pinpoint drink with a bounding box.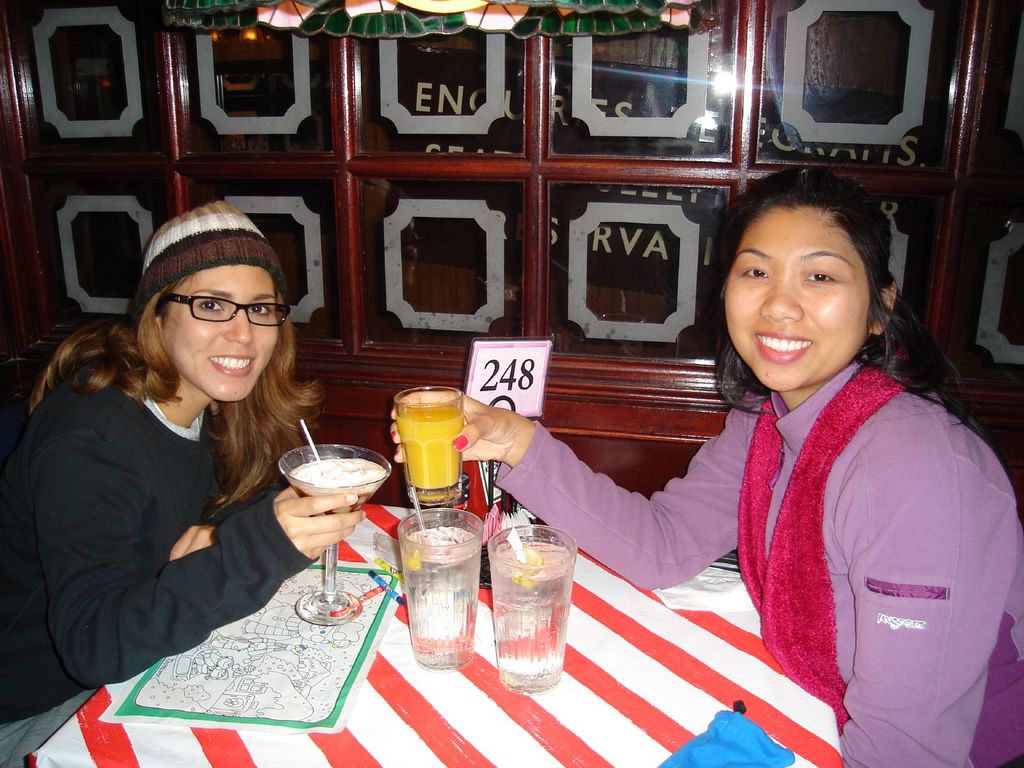
detection(395, 383, 465, 500).
